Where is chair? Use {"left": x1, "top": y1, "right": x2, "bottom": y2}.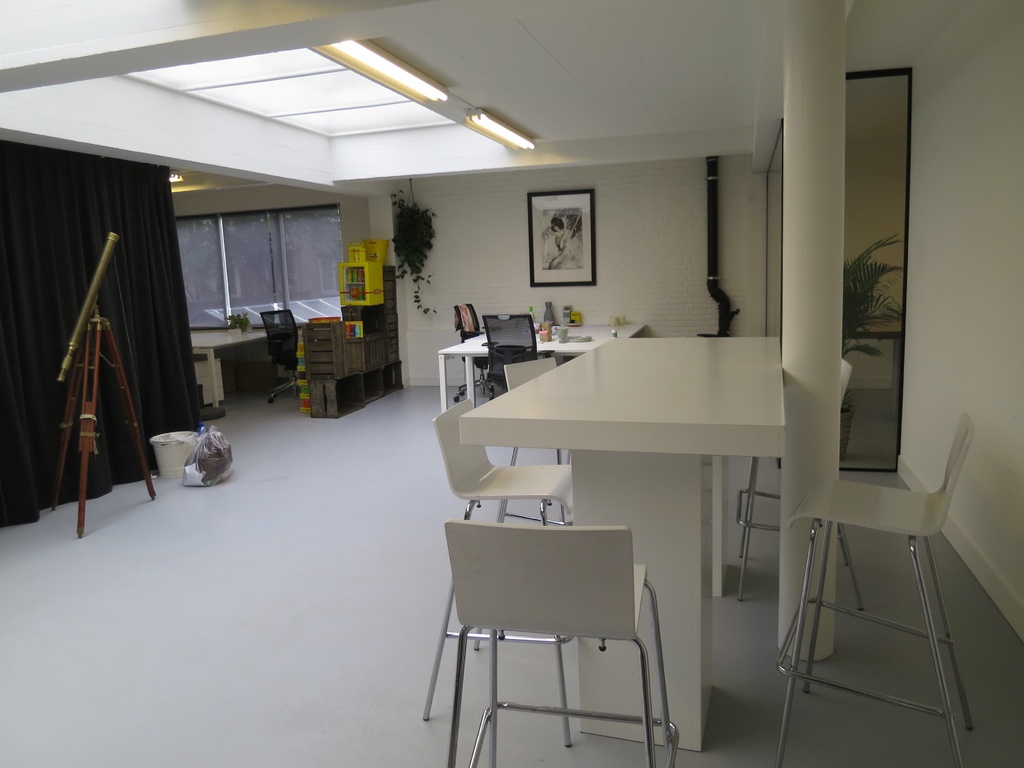
{"left": 427, "top": 397, "right": 564, "bottom": 511}.
